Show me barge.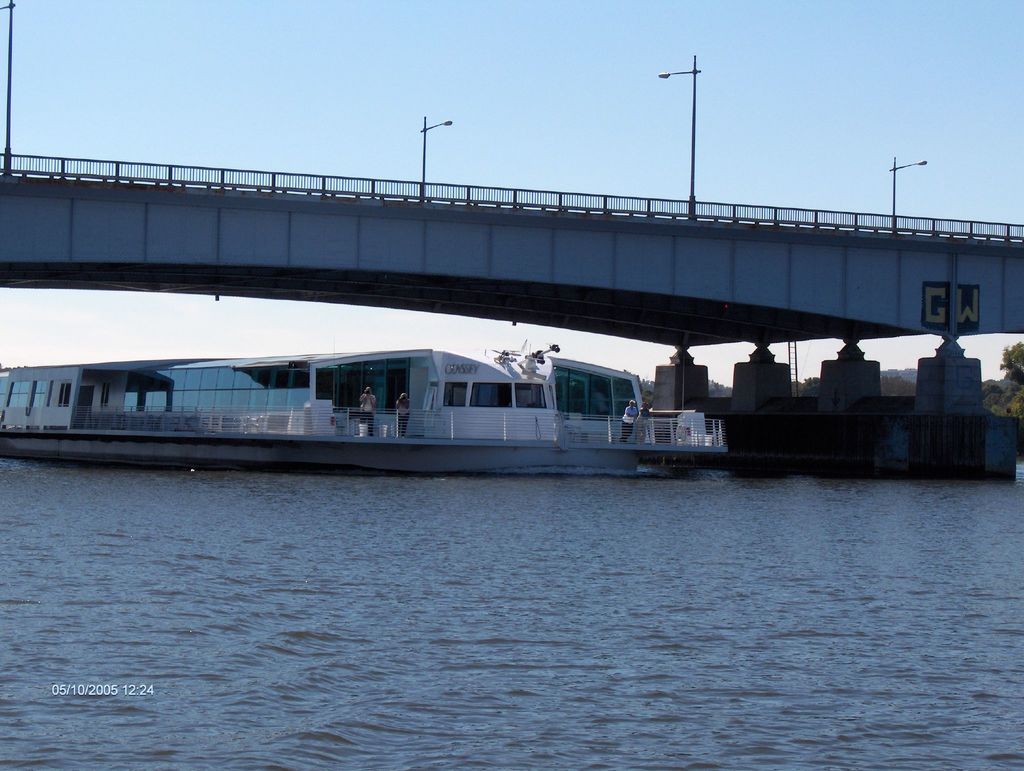
barge is here: region(0, 339, 730, 478).
